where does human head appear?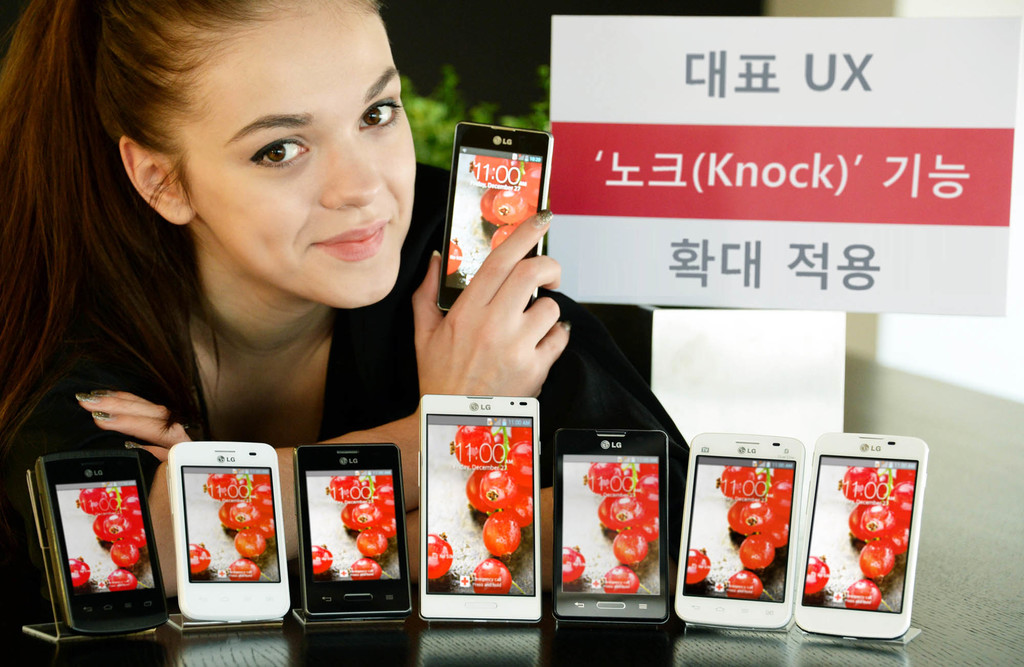
Appears at [106, 5, 421, 301].
